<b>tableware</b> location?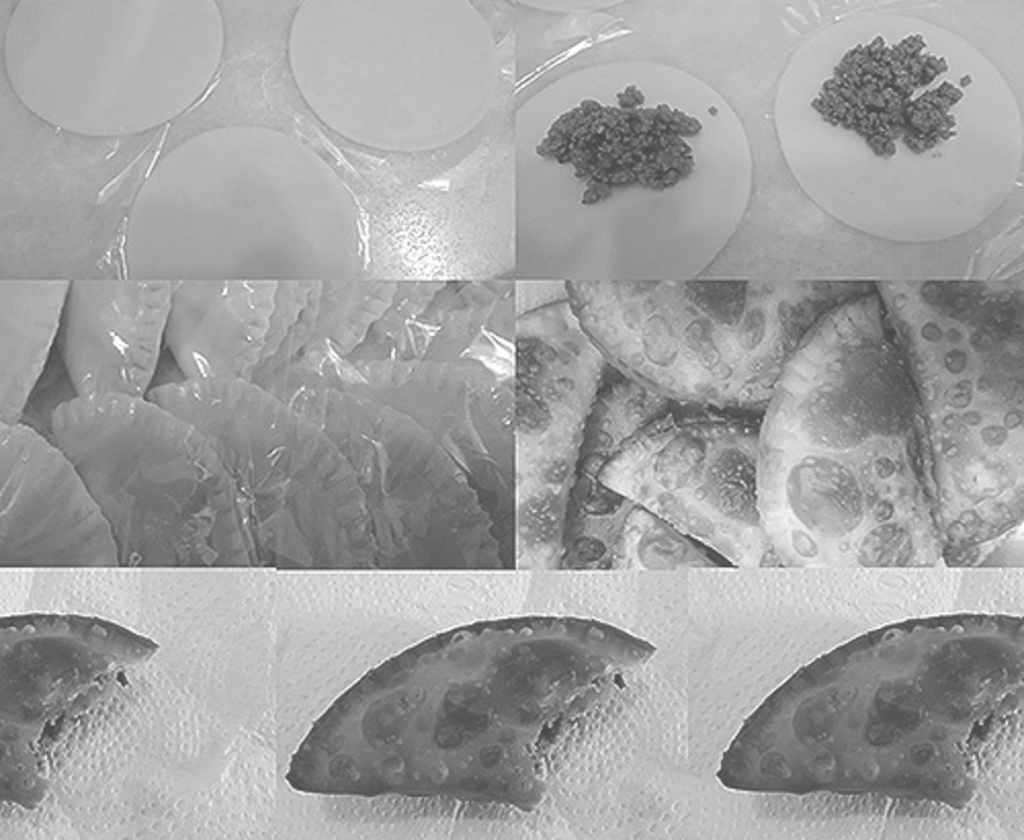
bbox=[514, 61, 756, 283]
